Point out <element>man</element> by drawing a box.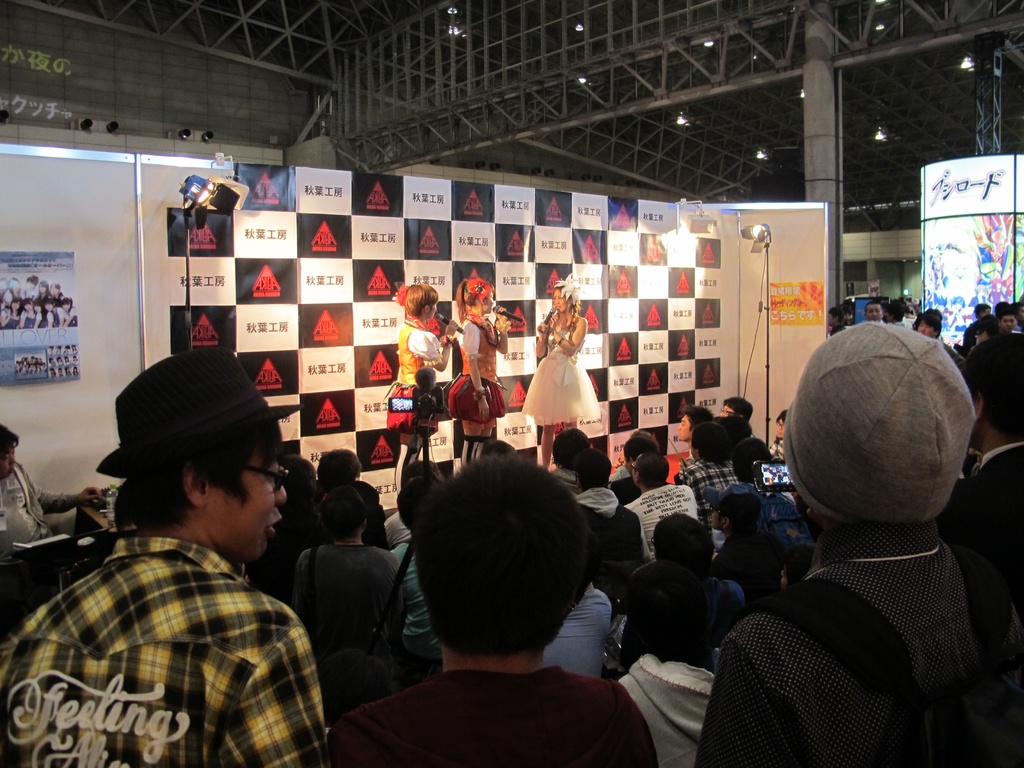
(left=314, top=447, right=361, bottom=503).
